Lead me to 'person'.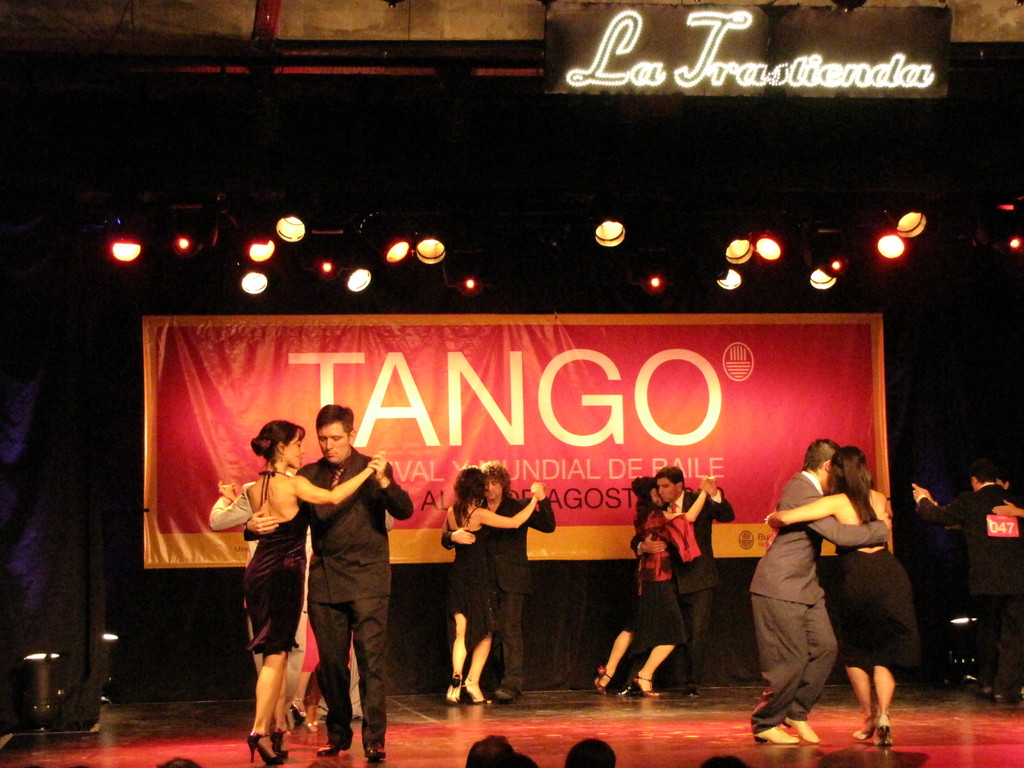
Lead to bbox(564, 735, 611, 767).
